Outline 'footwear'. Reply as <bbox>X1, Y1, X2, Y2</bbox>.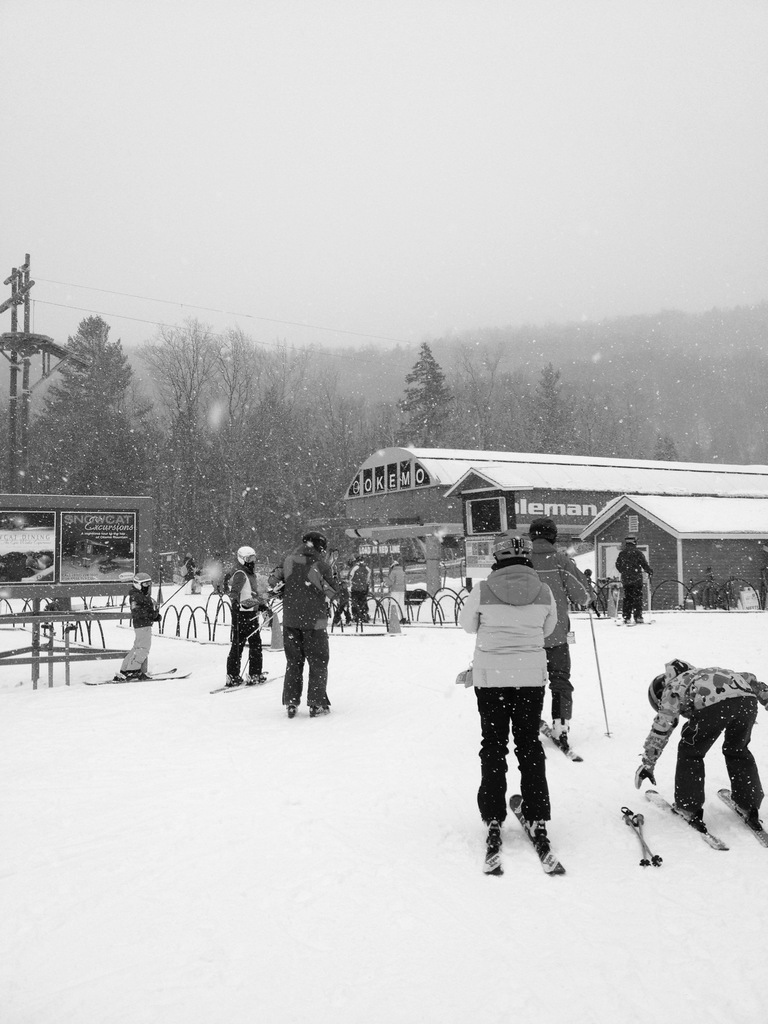
<bbox>728, 792, 759, 818</bbox>.
